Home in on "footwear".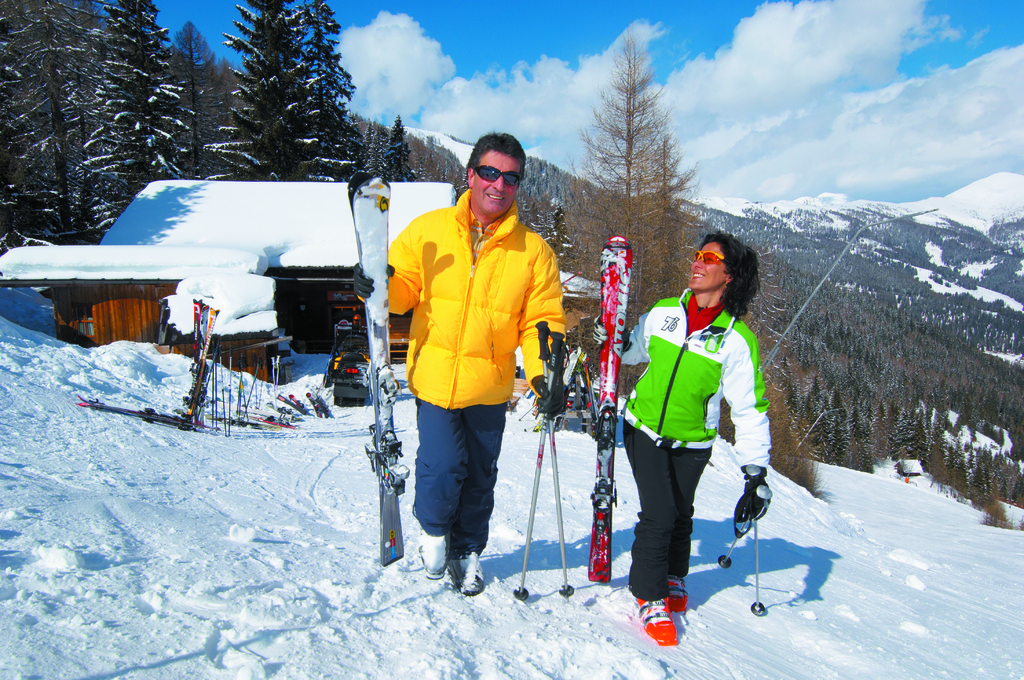
Homed in at {"x1": 445, "y1": 553, "x2": 489, "y2": 597}.
